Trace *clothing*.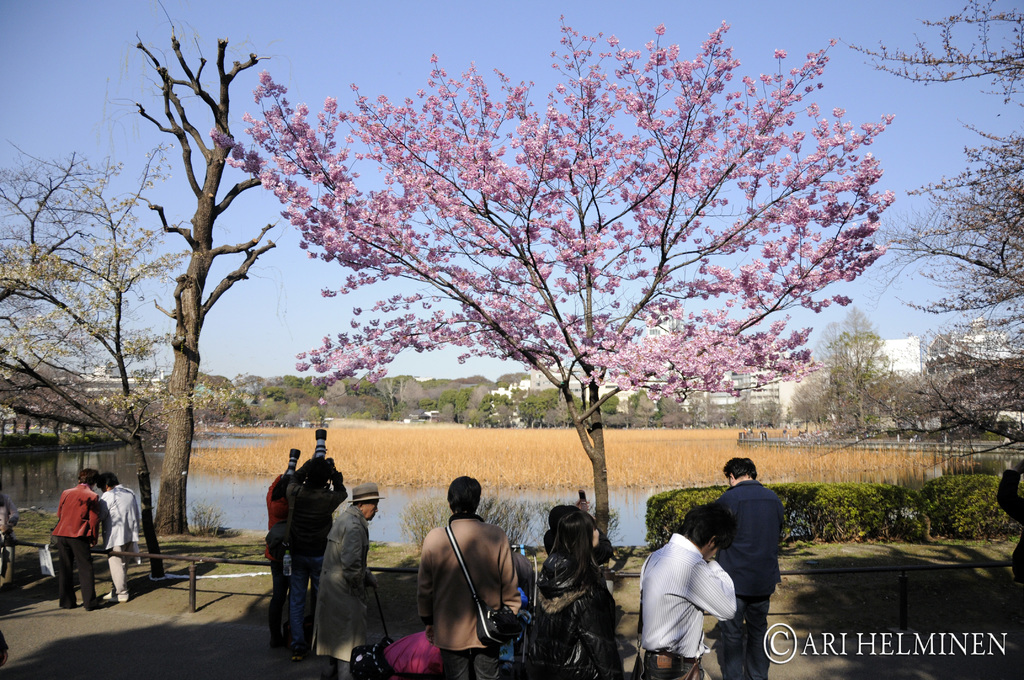
Traced to 998/470/1023/583.
